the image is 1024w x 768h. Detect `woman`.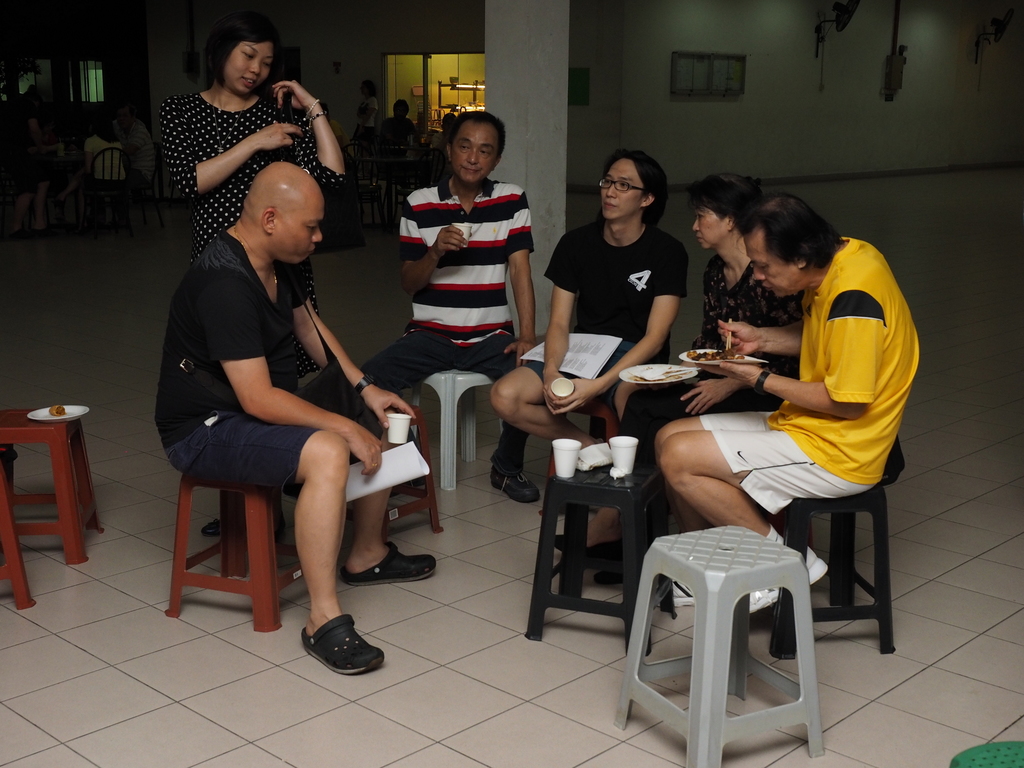
Detection: 345/78/383/159.
